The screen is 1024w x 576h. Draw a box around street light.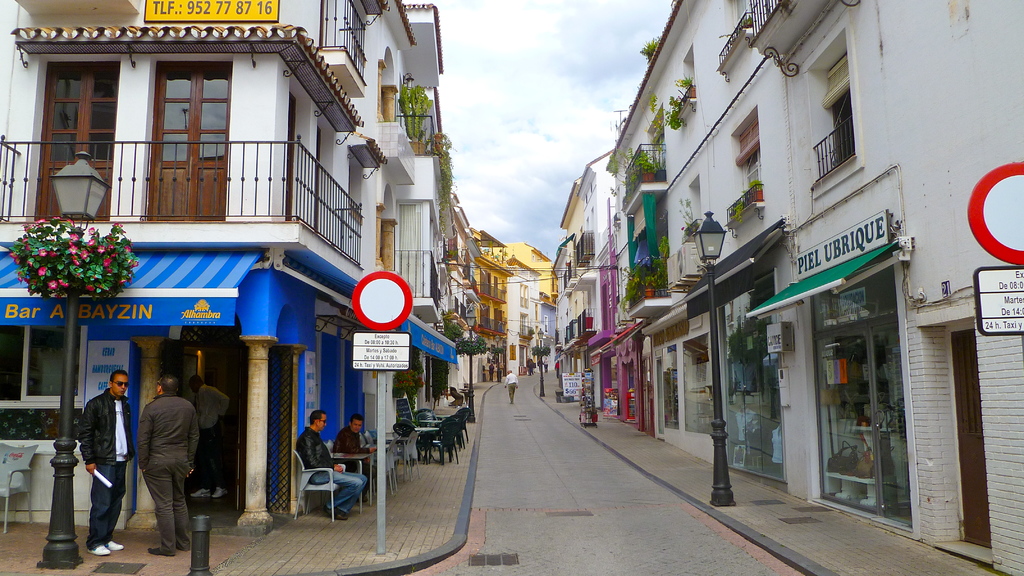
[535,324,545,399].
